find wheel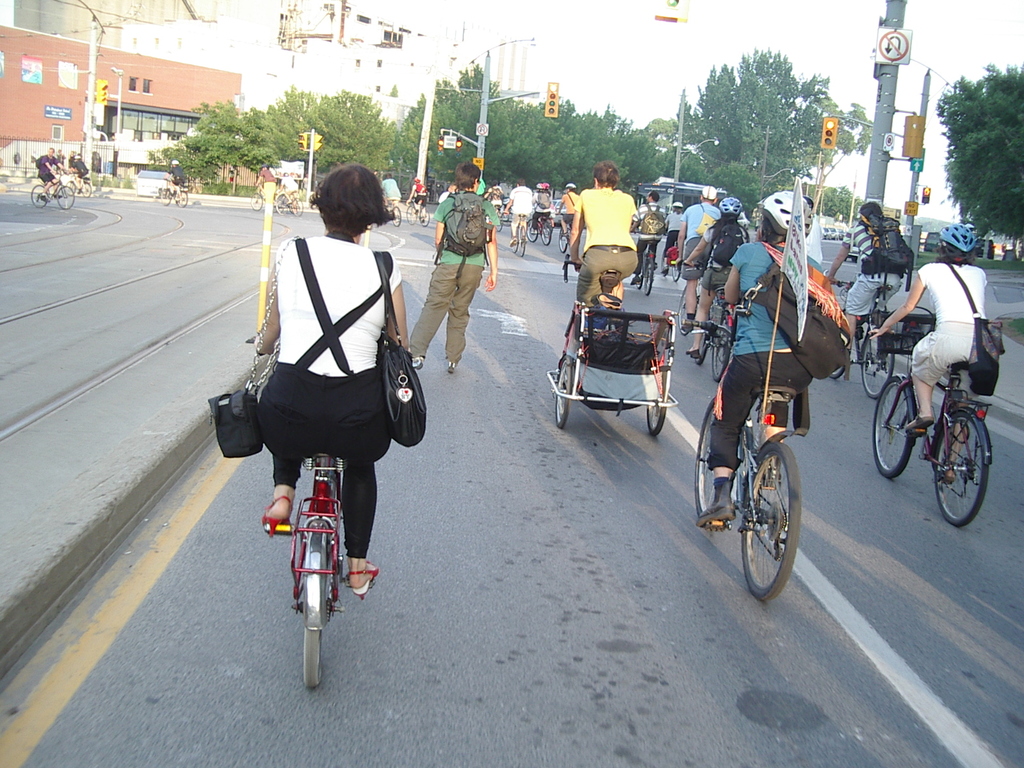
region(648, 371, 668, 435)
